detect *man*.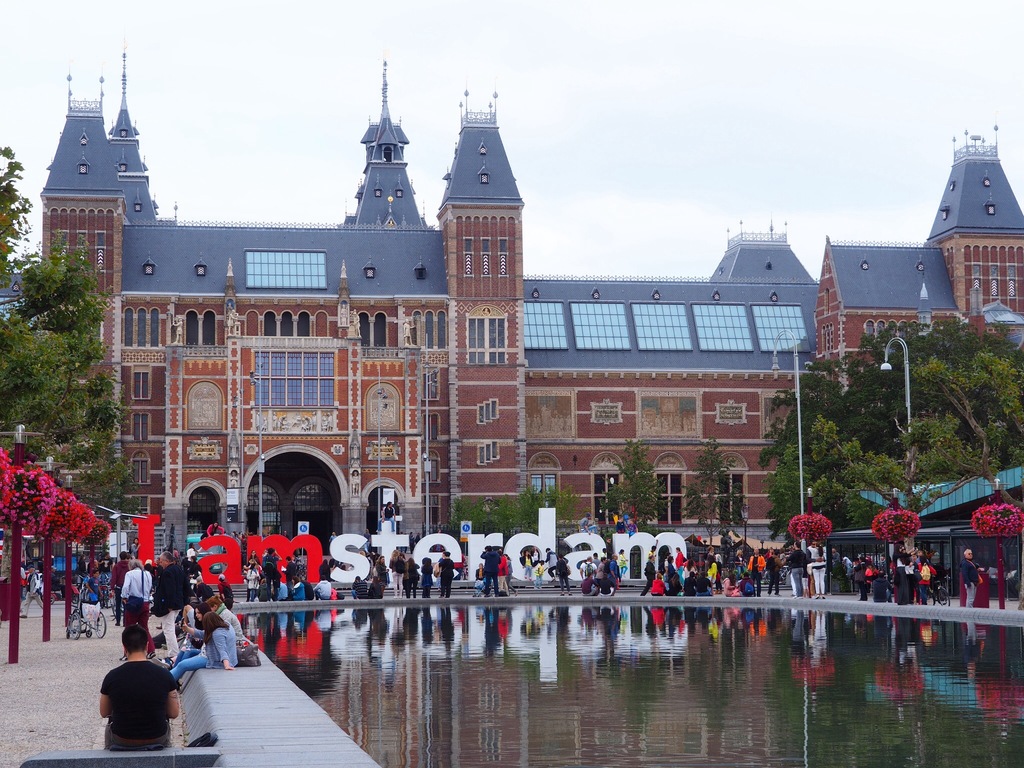
Detected at (left=480, top=545, right=501, bottom=596).
